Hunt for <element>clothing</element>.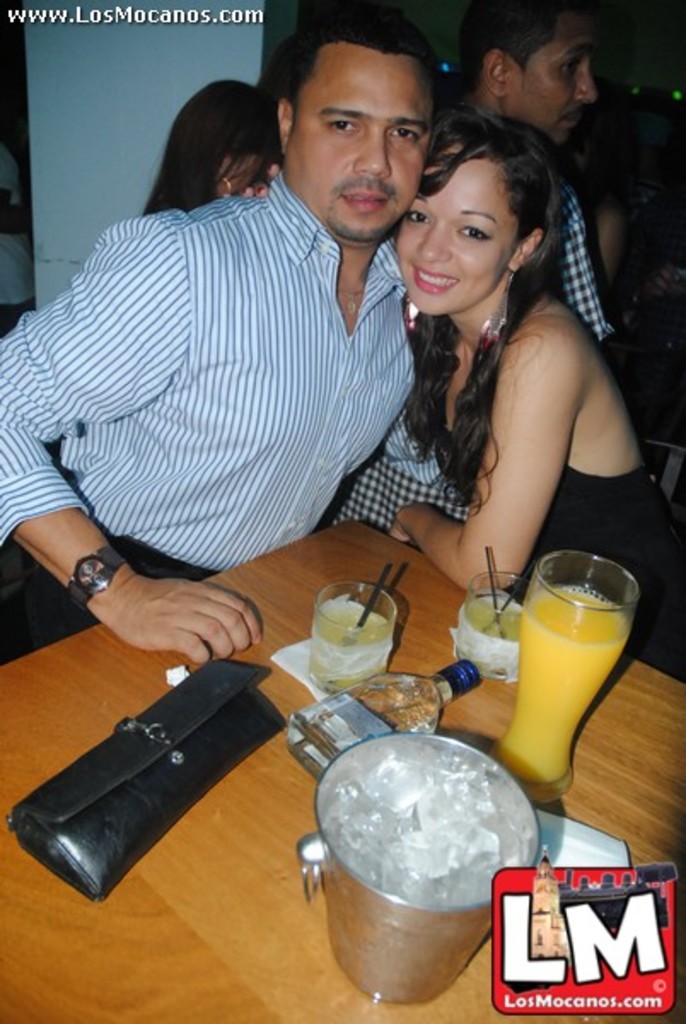
Hunted down at 421,415,684,688.
